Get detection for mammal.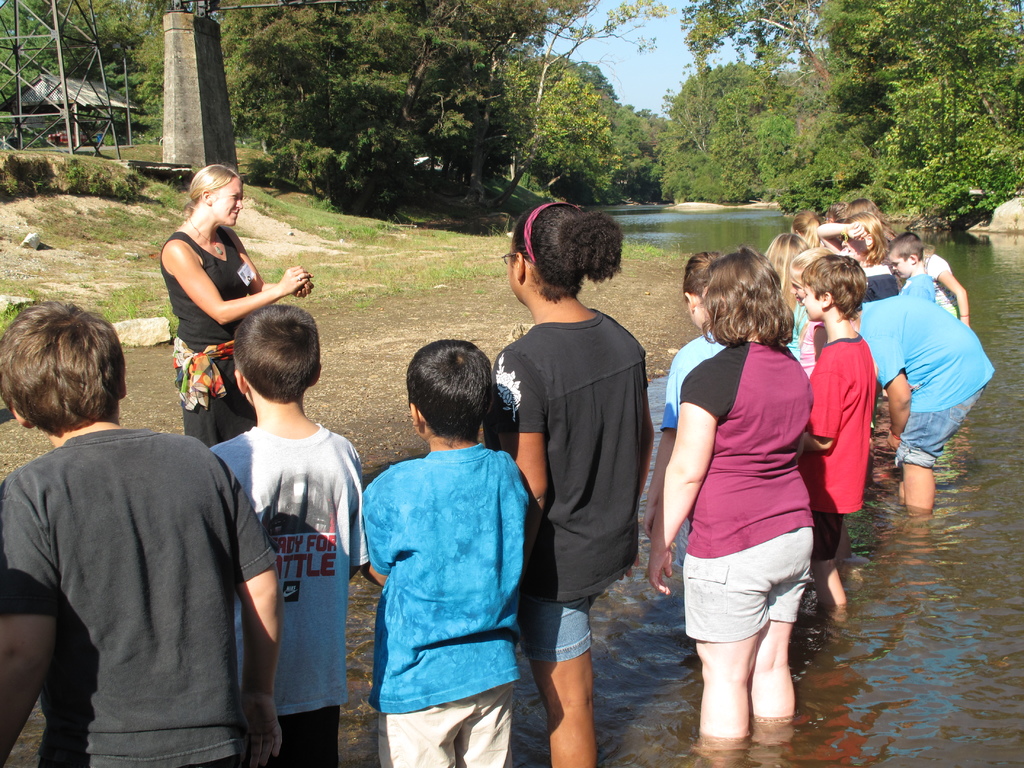
Detection: bbox=(813, 211, 897, 300).
